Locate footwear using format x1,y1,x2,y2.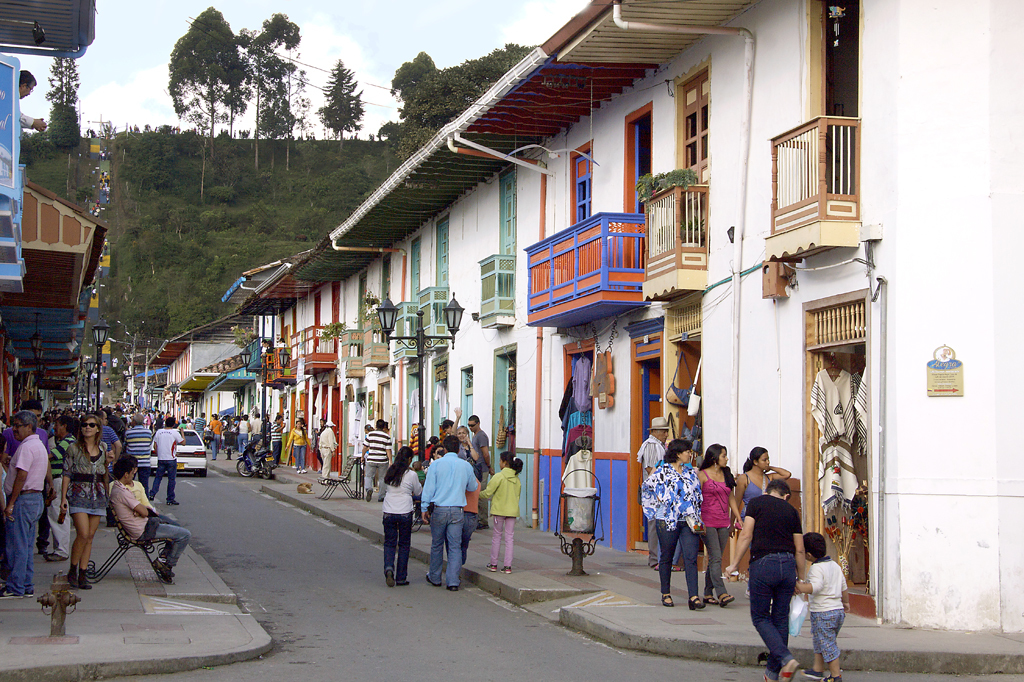
801,669,823,677.
